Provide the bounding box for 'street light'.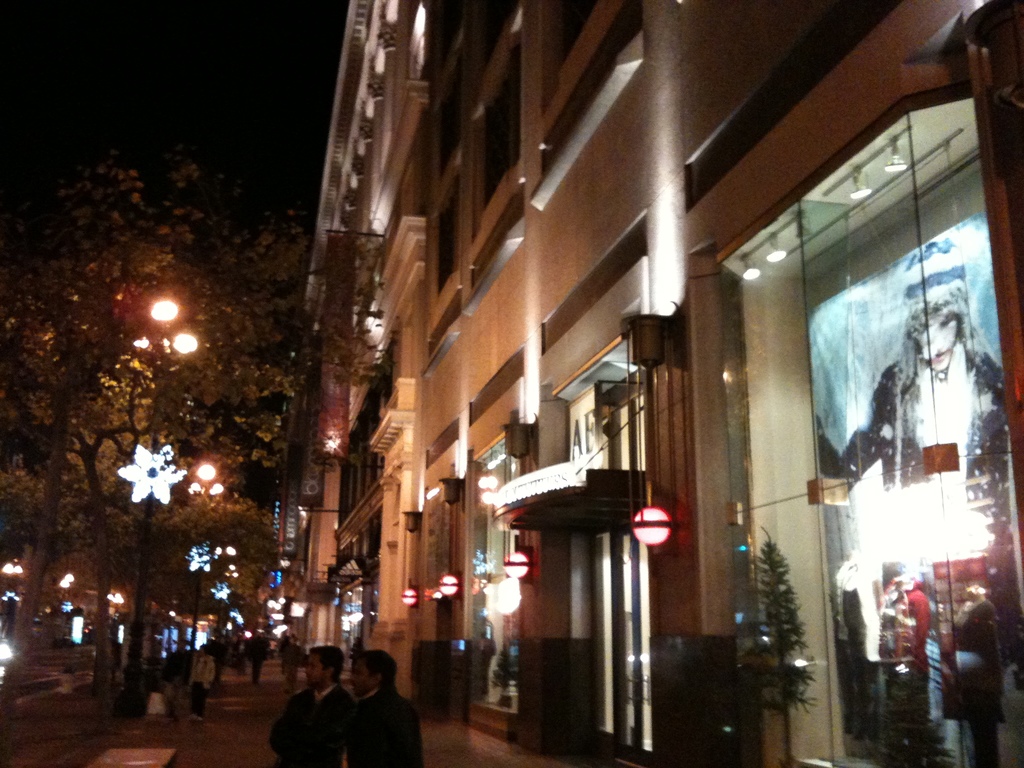
{"left": 120, "top": 303, "right": 202, "bottom": 706}.
